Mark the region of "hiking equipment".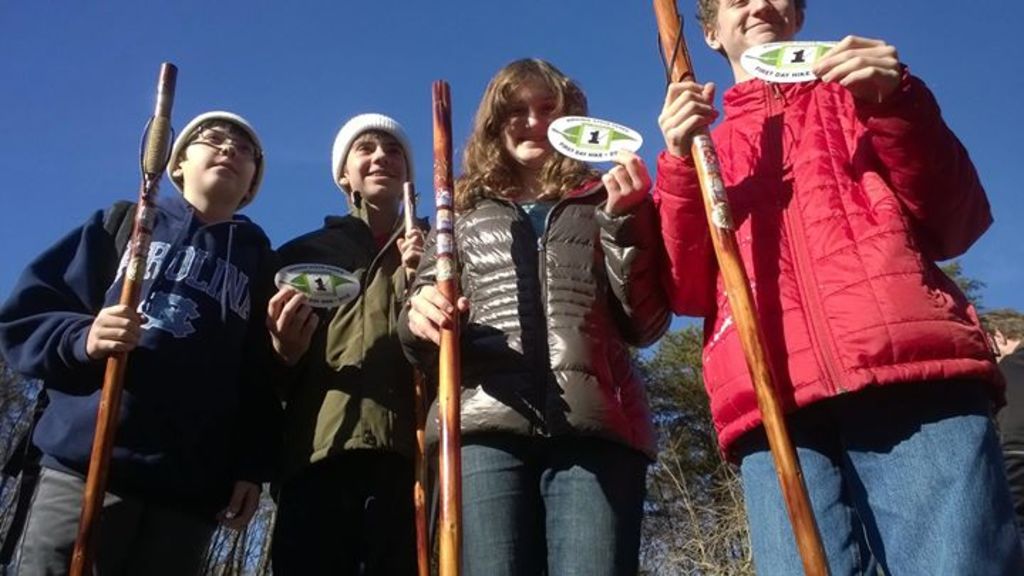
Region: Rect(401, 182, 430, 575).
